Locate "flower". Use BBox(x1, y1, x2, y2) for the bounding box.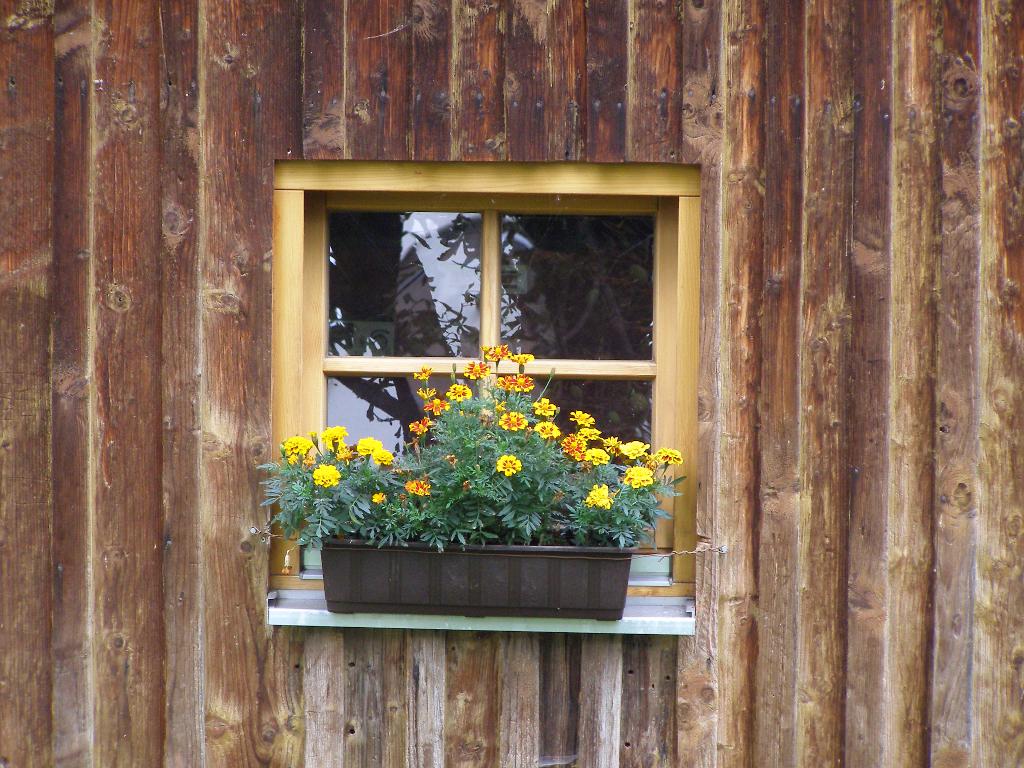
BBox(465, 358, 488, 387).
